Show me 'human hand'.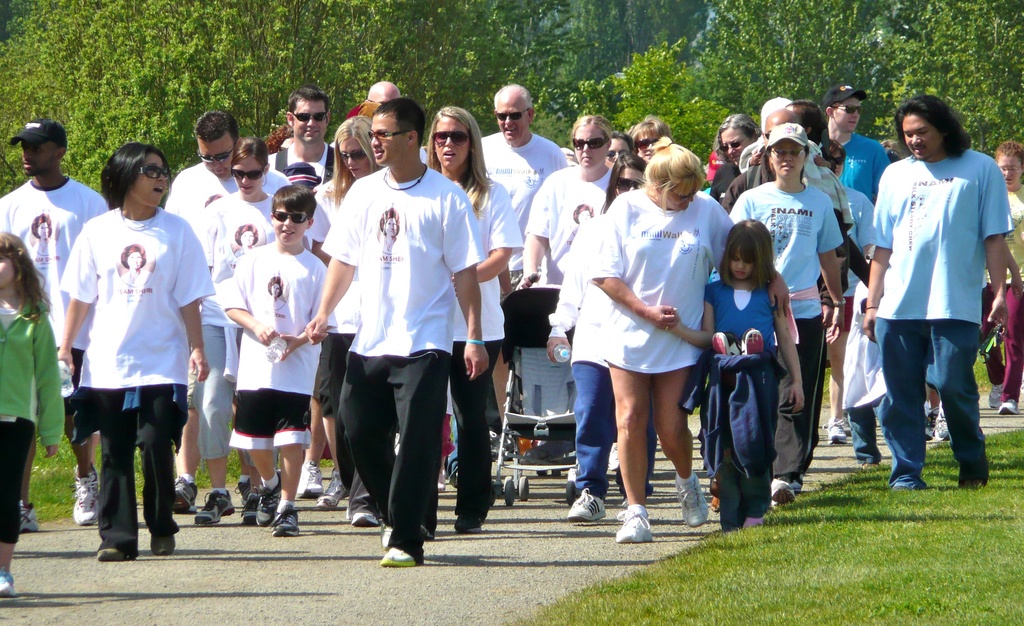
'human hand' is here: (left=514, top=268, right=544, bottom=292).
